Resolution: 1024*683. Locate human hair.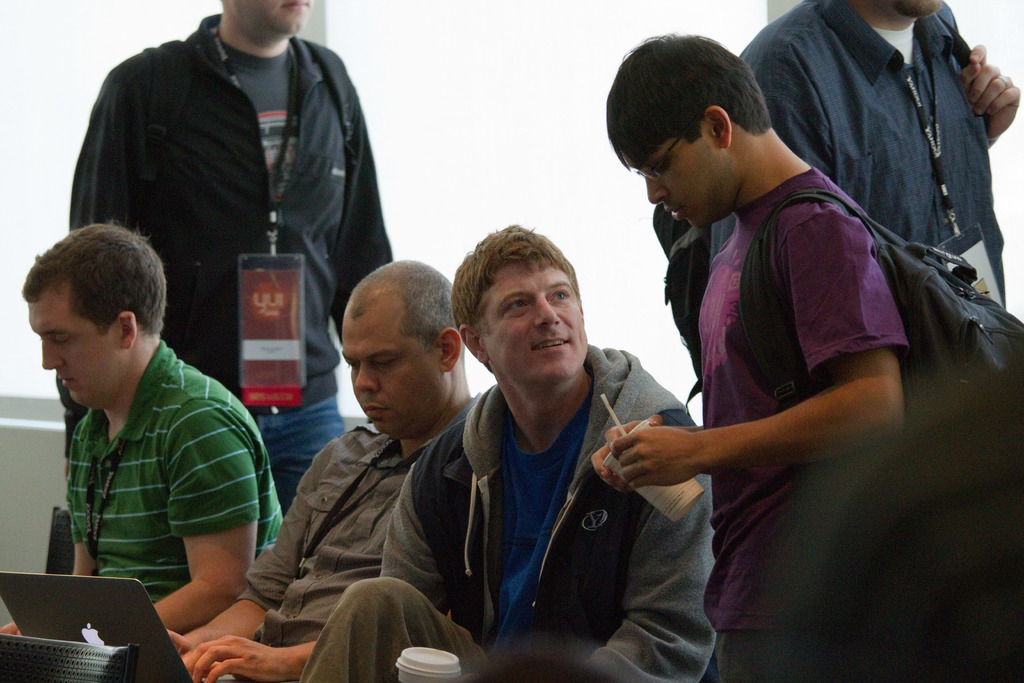
<box>21,218,172,336</box>.
